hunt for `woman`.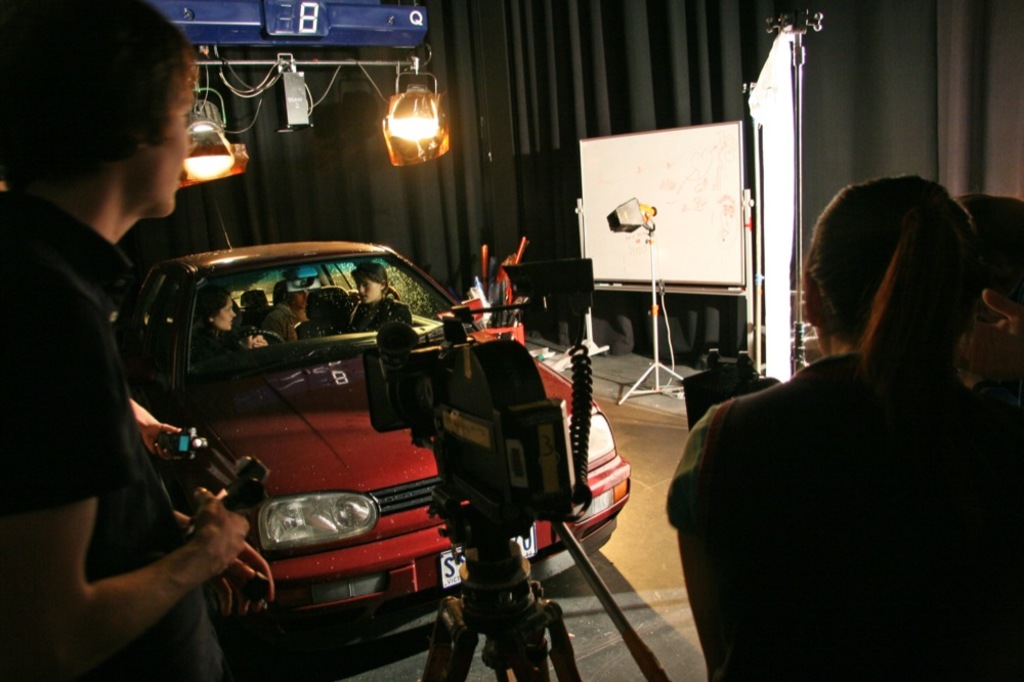
Hunted down at <region>350, 264, 410, 331</region>.
